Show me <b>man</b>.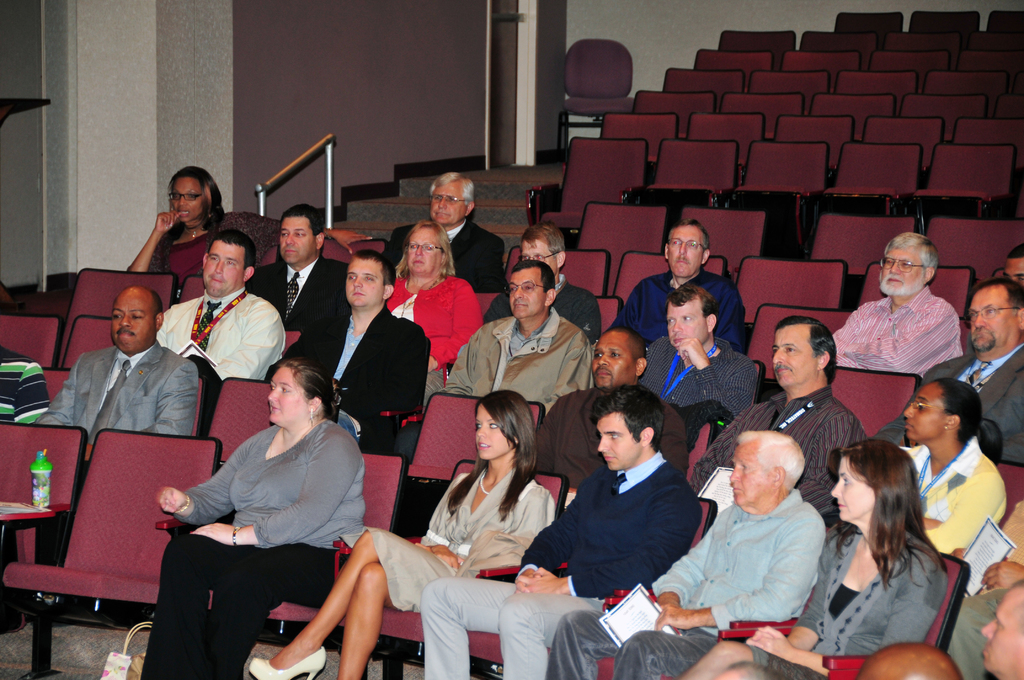
<b>man</b> is here: box(0, 343, 48, 428).
